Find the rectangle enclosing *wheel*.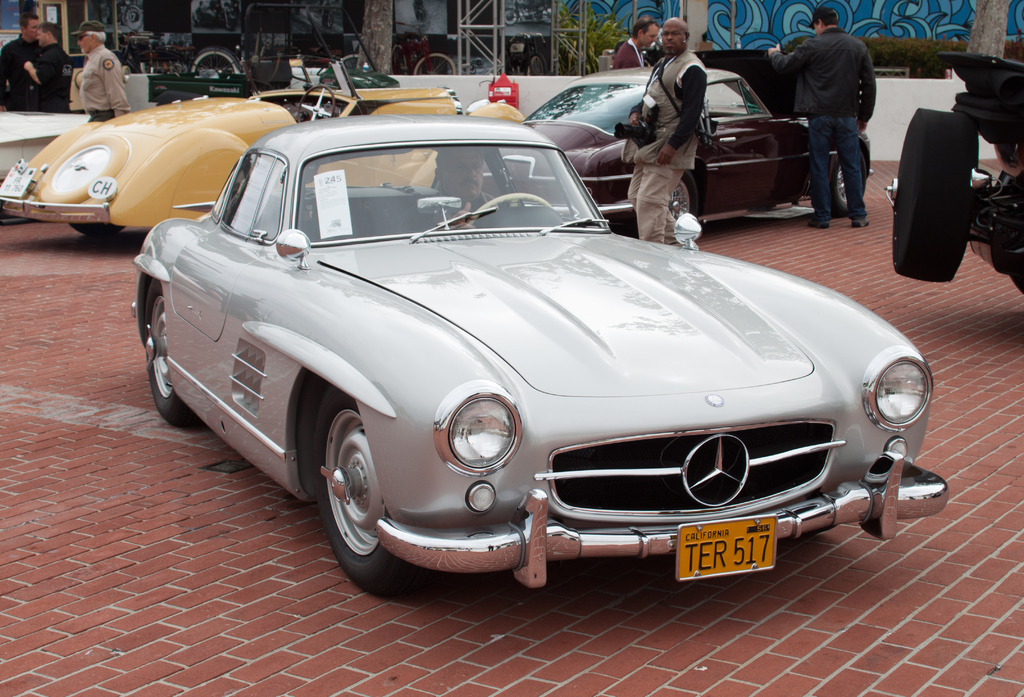
box=[303, 83, 334, 125].
